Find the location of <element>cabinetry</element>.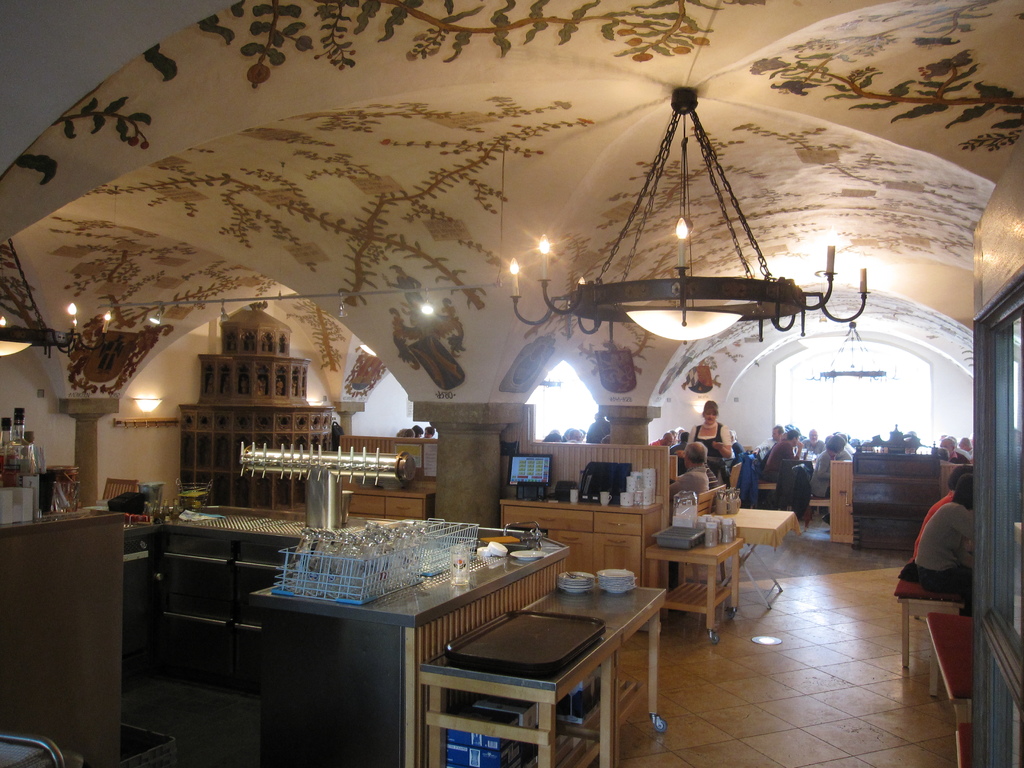
Location: 831:458:959:553.
